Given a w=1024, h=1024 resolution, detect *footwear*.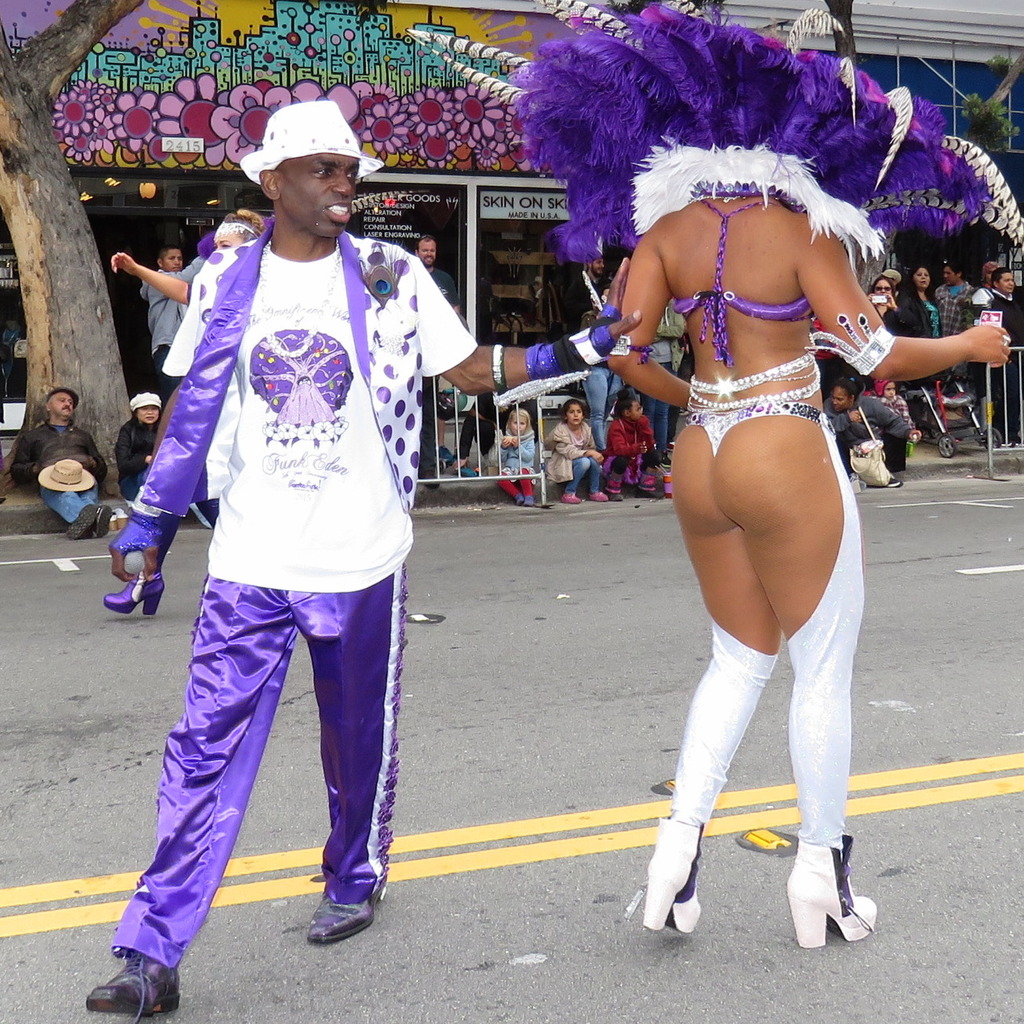
{"x1": 559, "y1": 491, "x2": 582, "y2": 505}.
